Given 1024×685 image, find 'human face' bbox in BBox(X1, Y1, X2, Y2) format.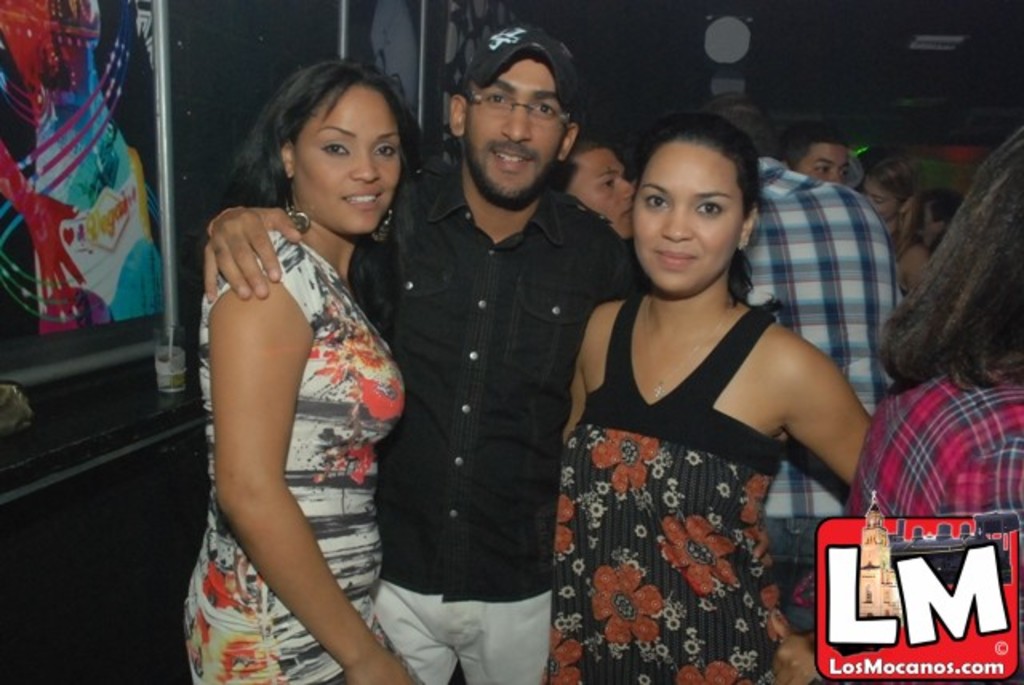
BBox(806, 150, 848, 184).
